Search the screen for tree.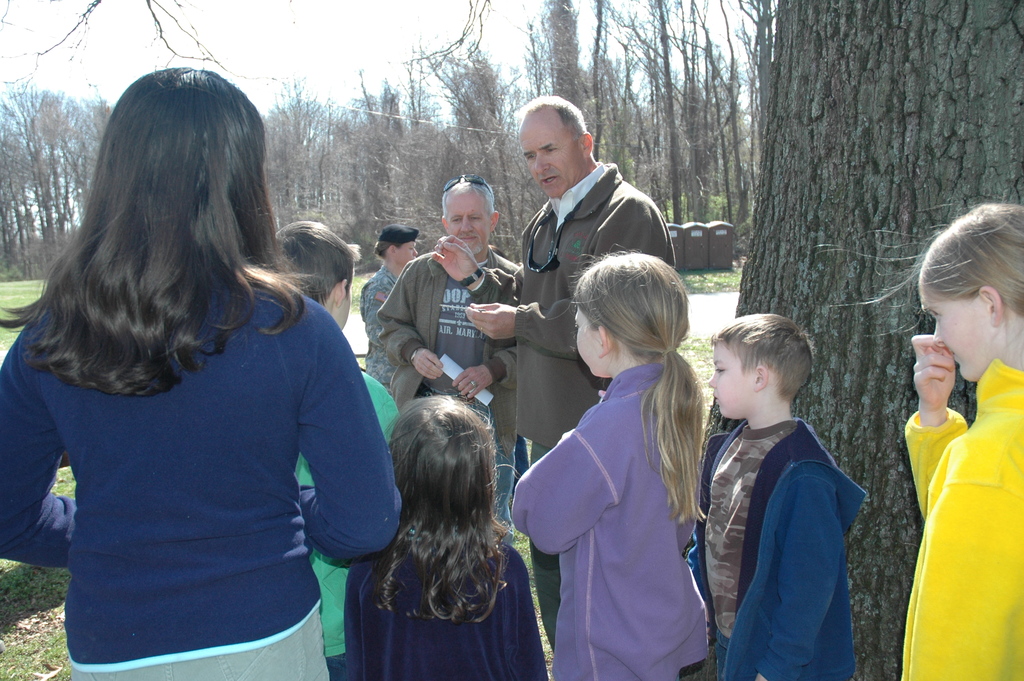
Found at locate(525, 0, 591, 135).
